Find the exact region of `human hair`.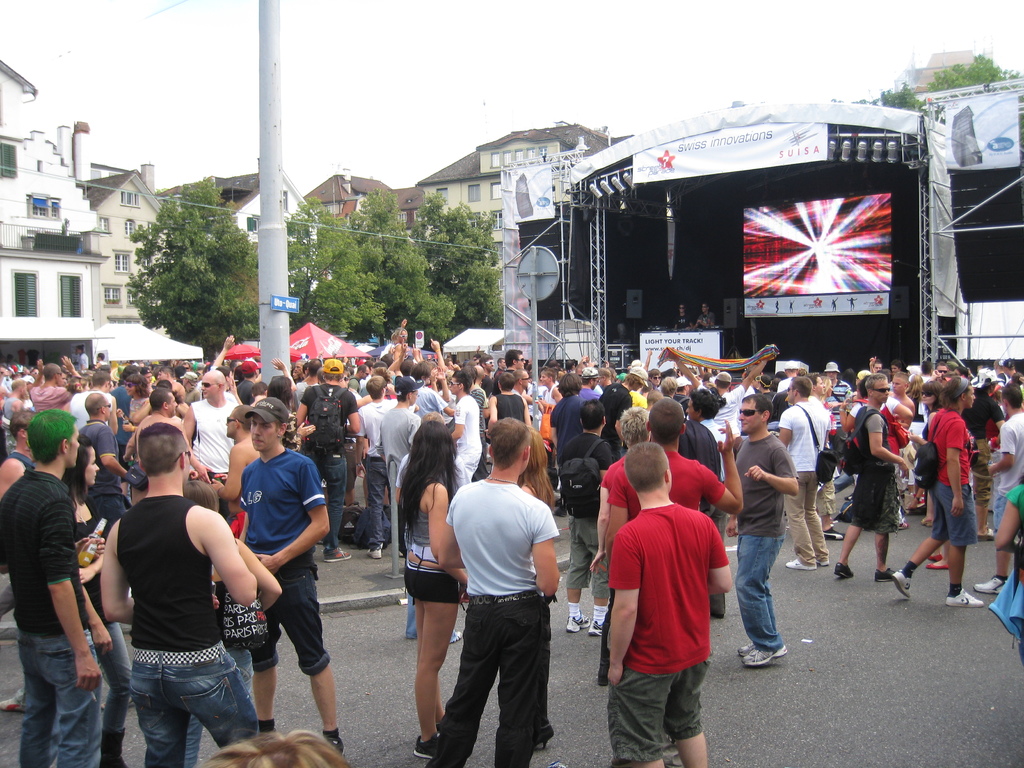
Exact region: (660, 373, 676, 397).
